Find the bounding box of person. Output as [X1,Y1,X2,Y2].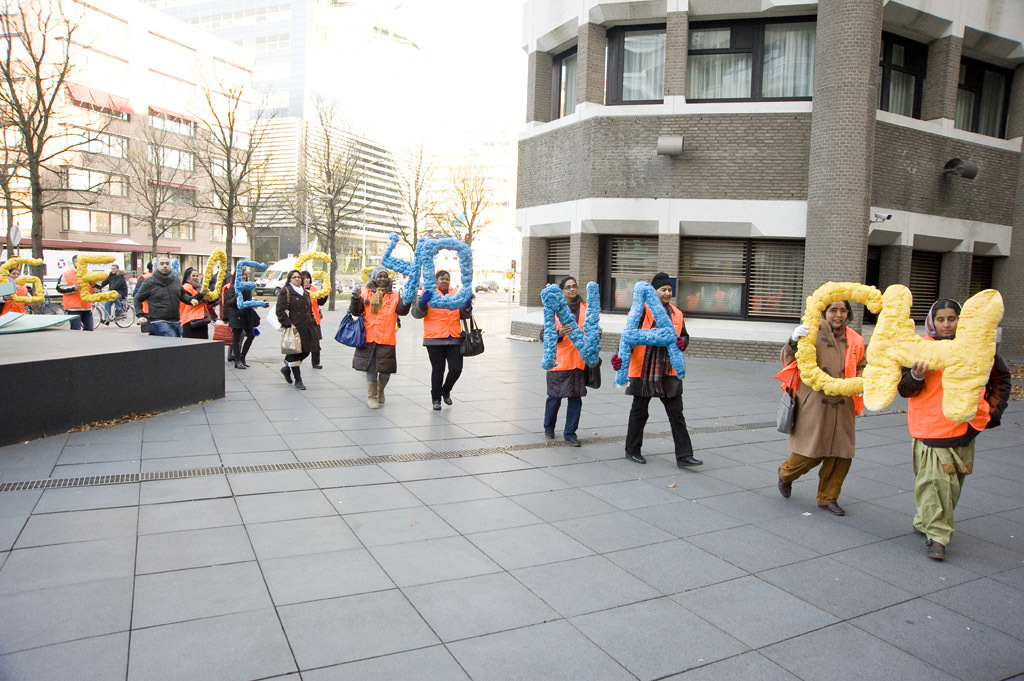
[895,293,1011,564].
